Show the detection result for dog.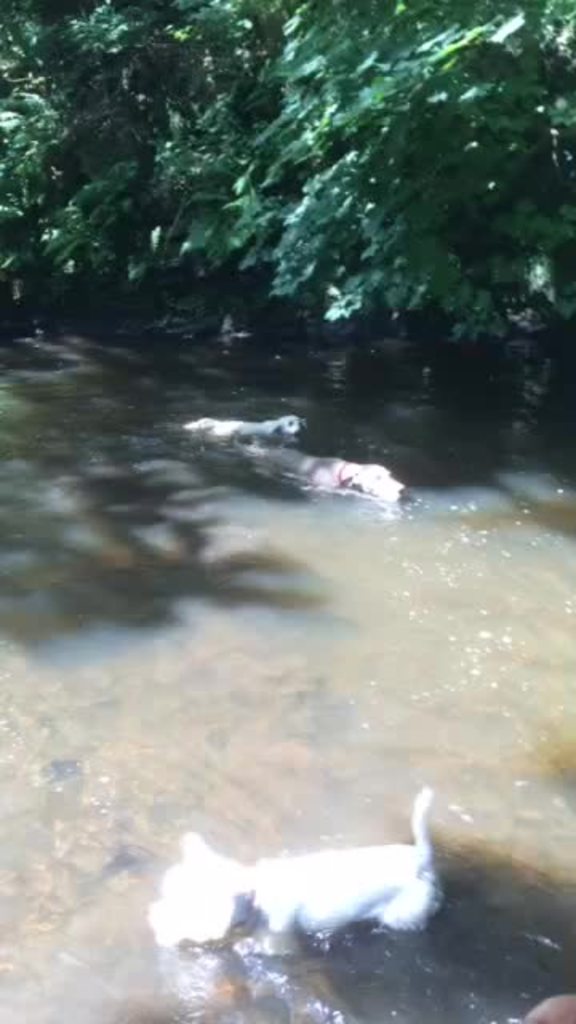
<region>150, 784, 454, 942</region>.
